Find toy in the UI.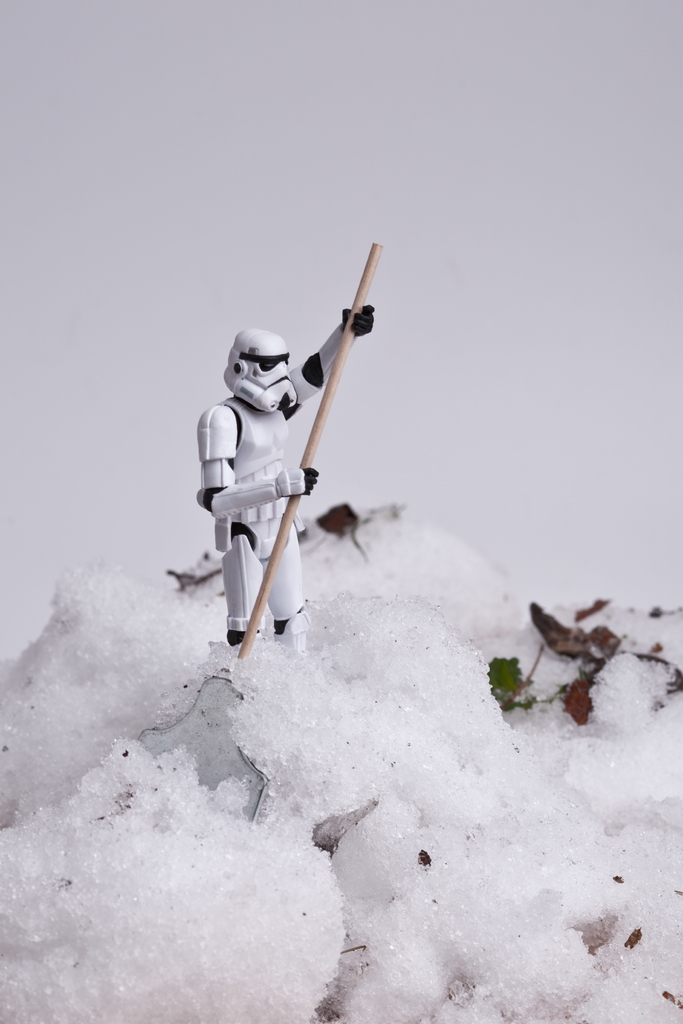
UI element at 170, 247, 398, 651.
